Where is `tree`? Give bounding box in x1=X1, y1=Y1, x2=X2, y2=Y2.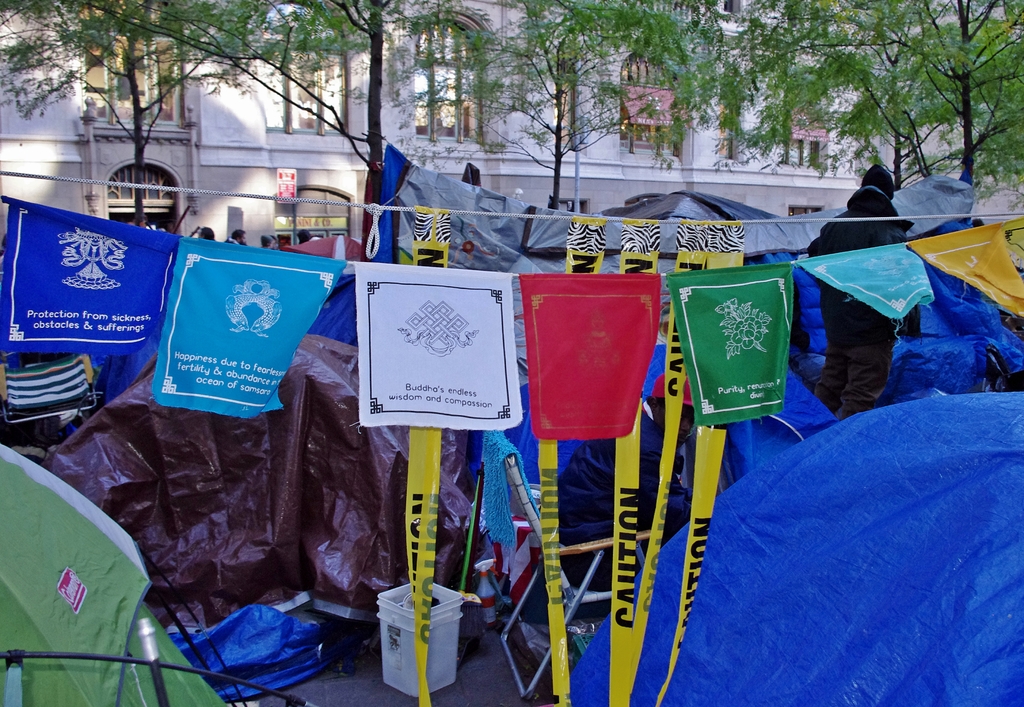
x1=399, y1=0, x2=719, y2=212.
